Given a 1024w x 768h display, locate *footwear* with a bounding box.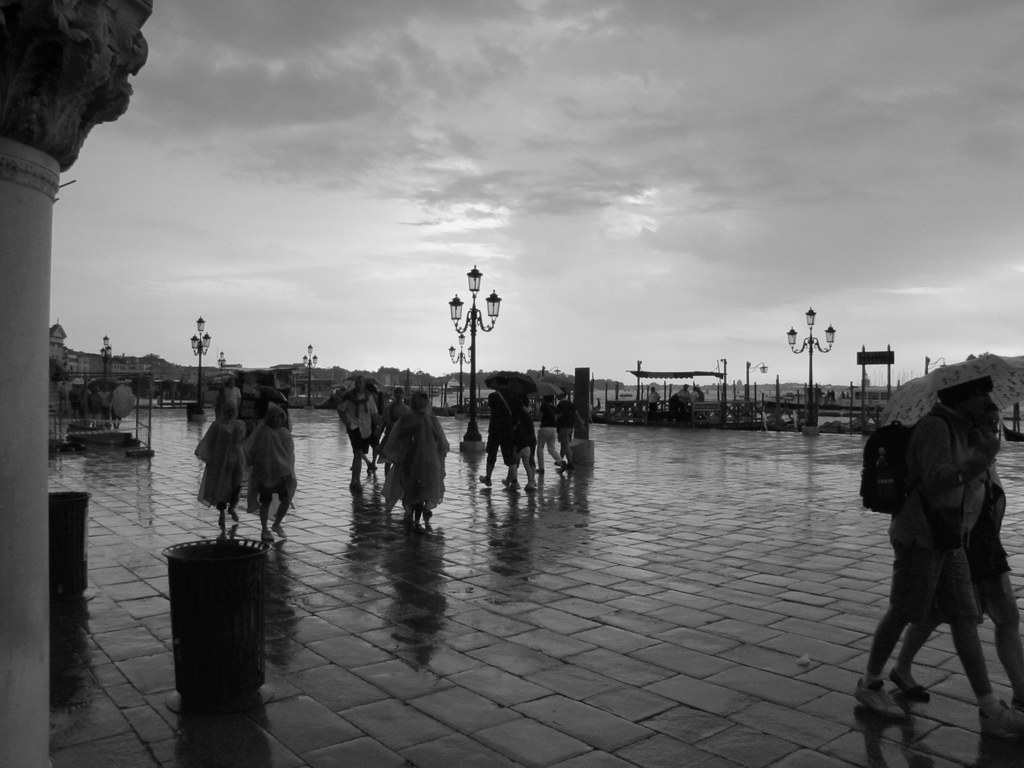
Located: bbox=[980, 699, 1023, 740].
